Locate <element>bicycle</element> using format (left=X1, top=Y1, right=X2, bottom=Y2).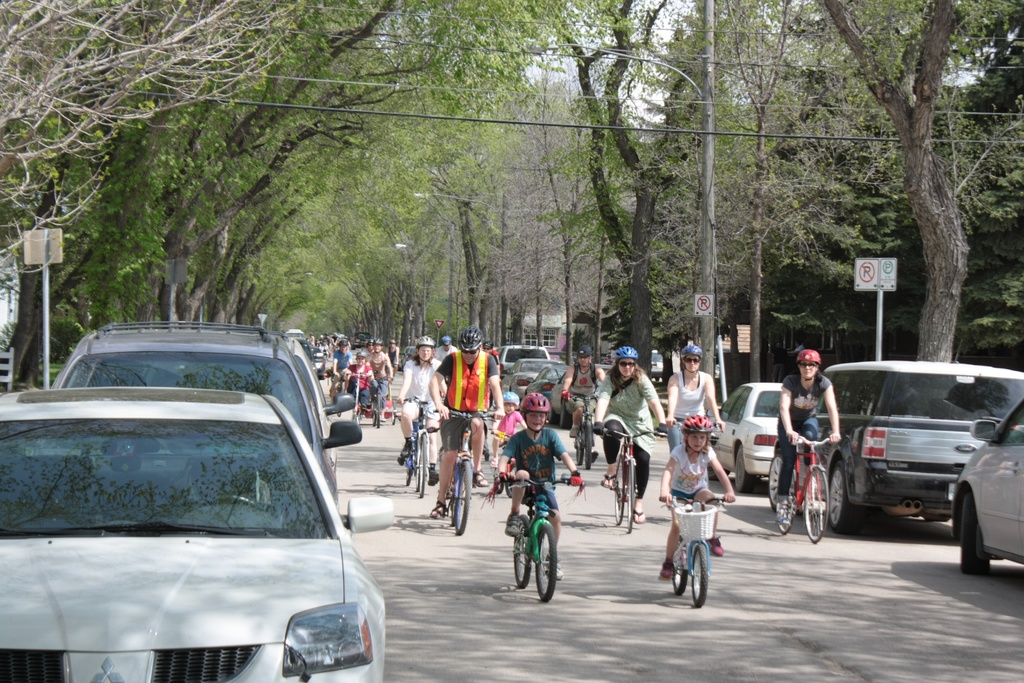
(left=664, top=494, right=731, bottom=607).
